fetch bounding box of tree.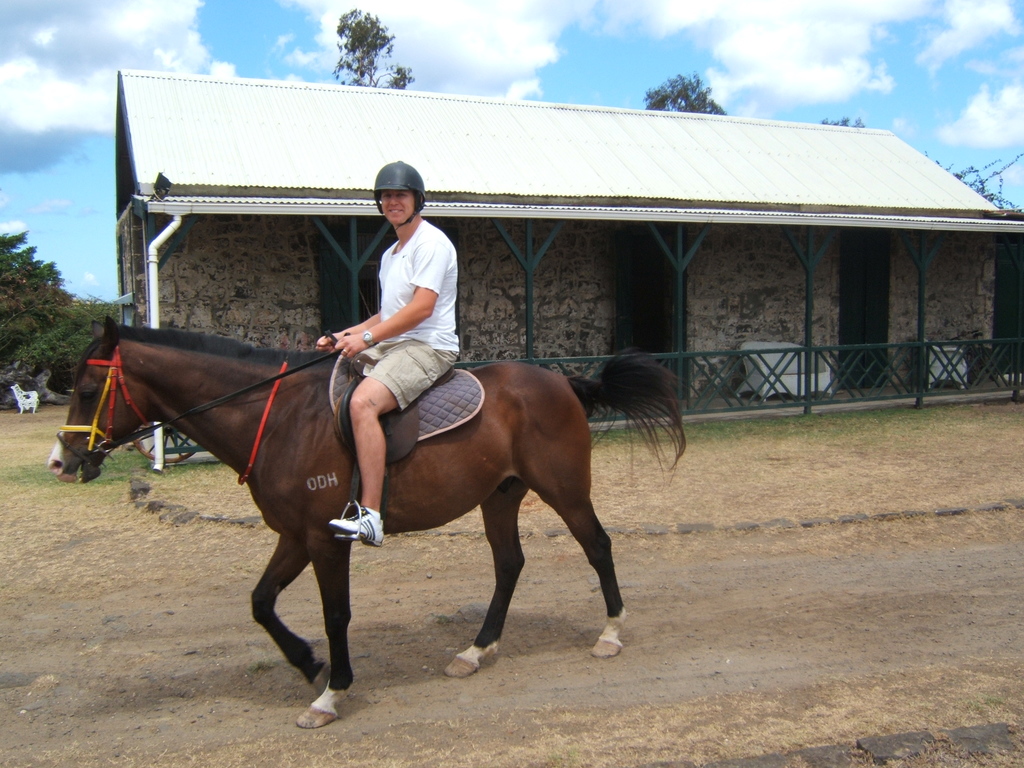
Bbox: bbox(310, 14, 399, 84).
